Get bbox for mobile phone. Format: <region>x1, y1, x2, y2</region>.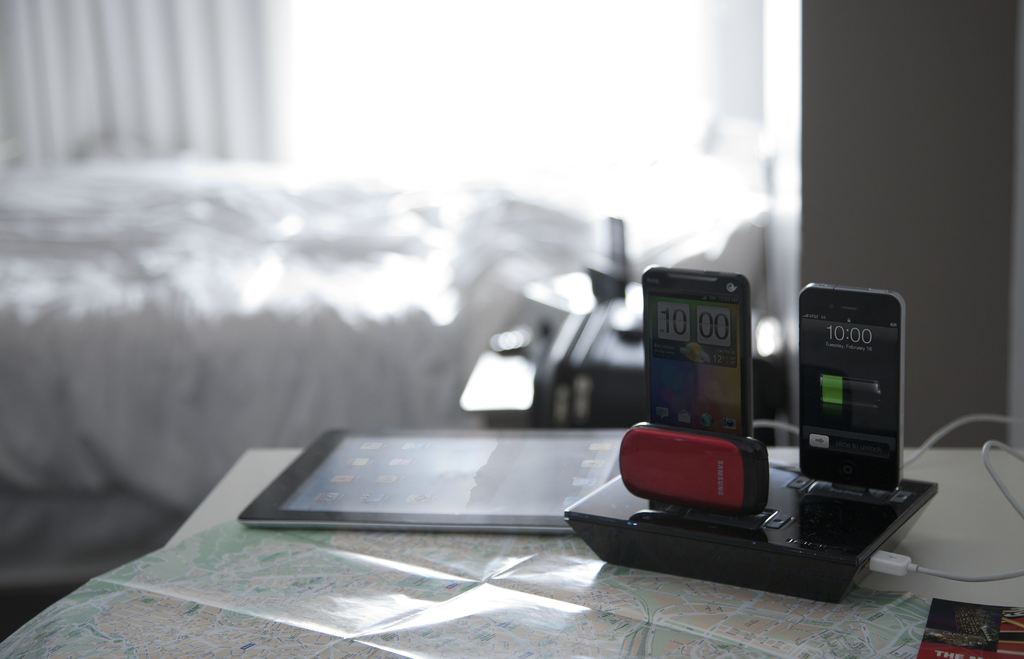
<region>616, 419, 771, 514</region>.
